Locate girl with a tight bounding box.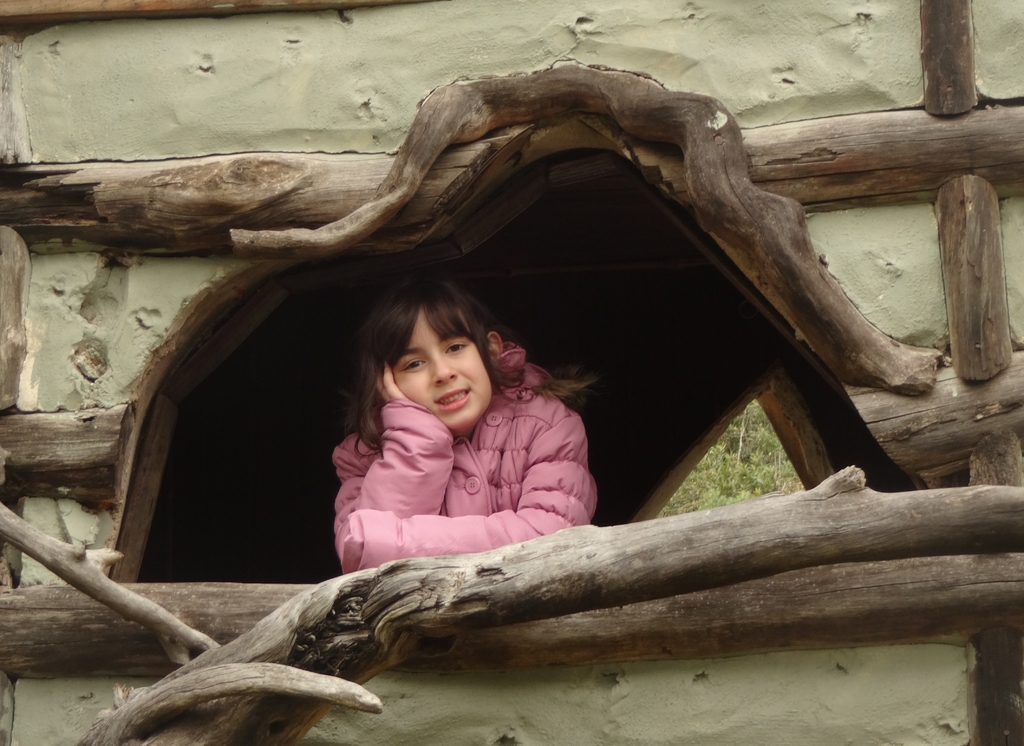
<box>331,281,597,575</box>.
